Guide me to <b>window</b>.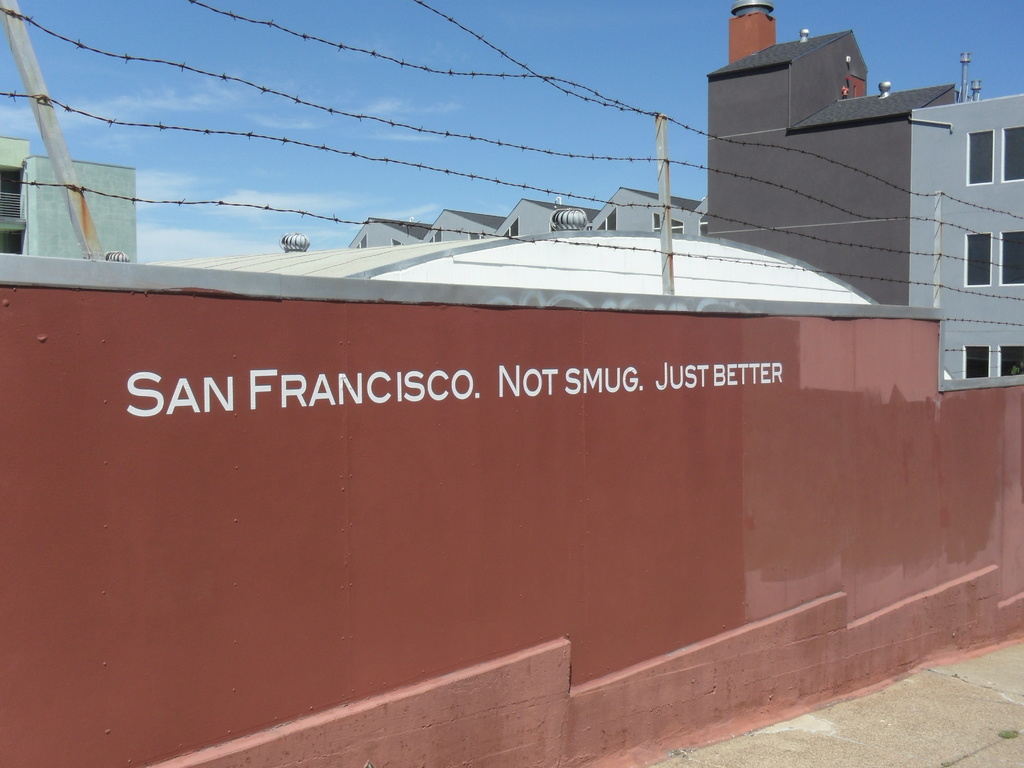
Guidance: <bbox>1001, 129, 1023, 184</bbox>.
